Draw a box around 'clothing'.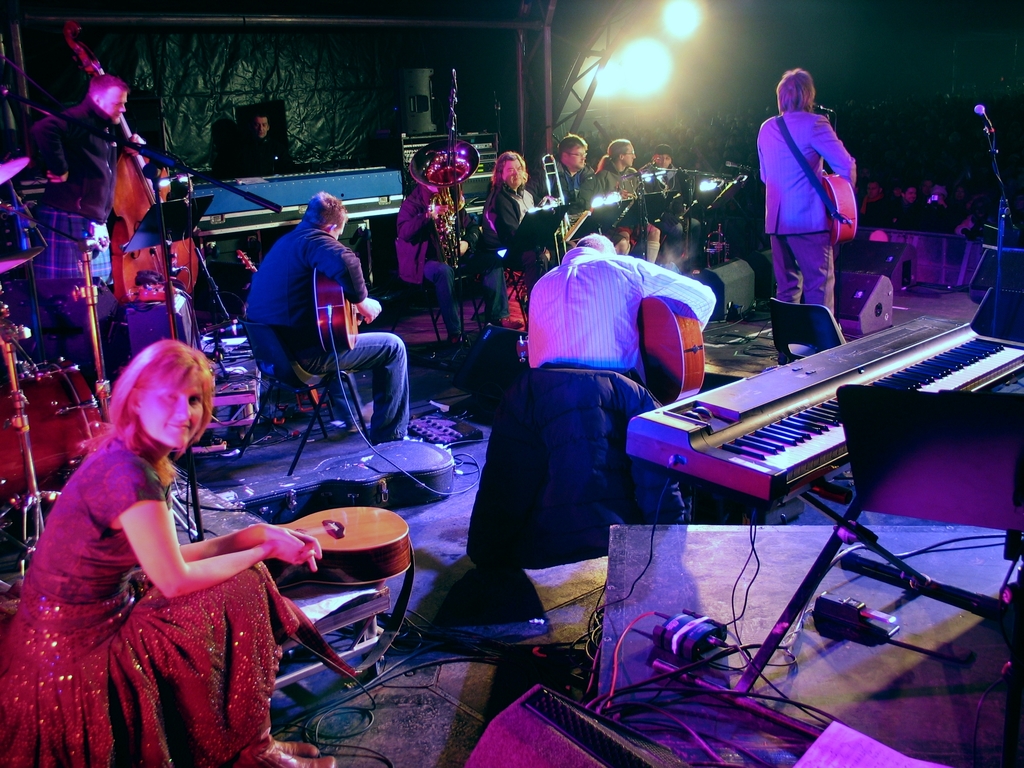
bbox=(575, 160, 650, 238).
